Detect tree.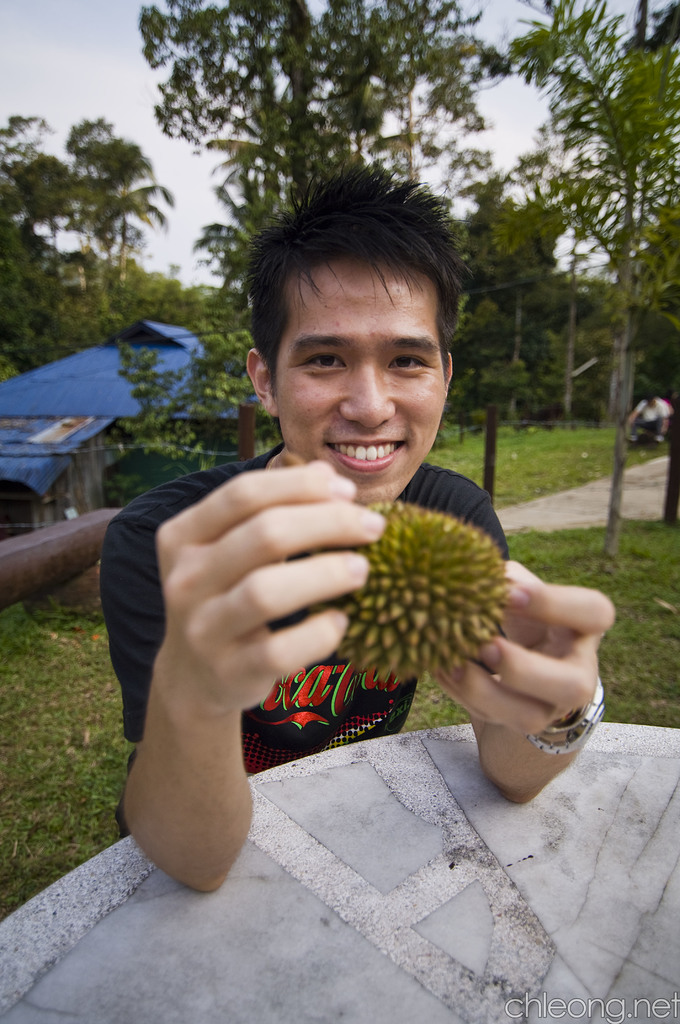
Detected at <region>506, 0, 679, 588</region>.
